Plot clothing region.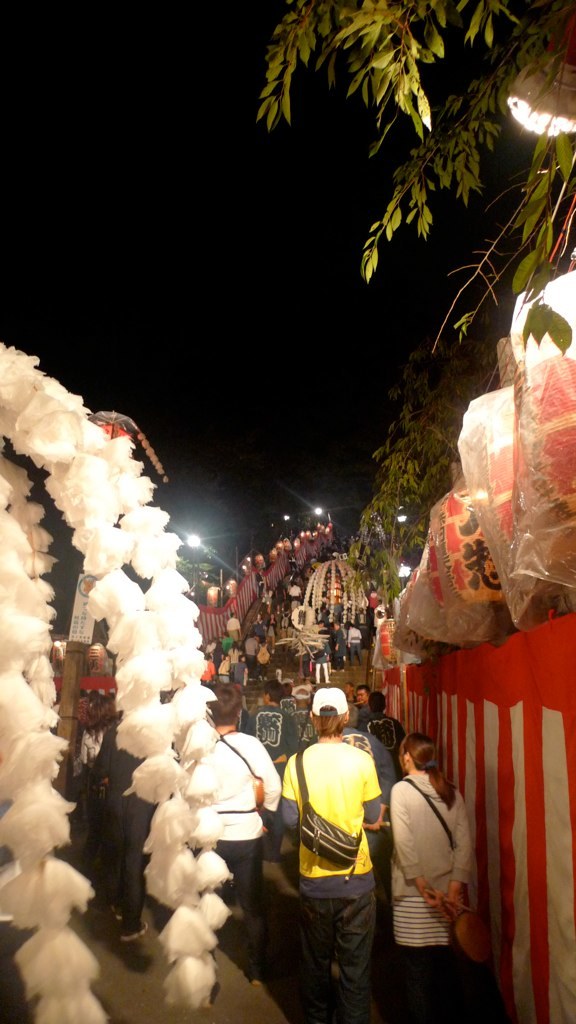
Plotted at bbox(385, 767, 461, 1017).
